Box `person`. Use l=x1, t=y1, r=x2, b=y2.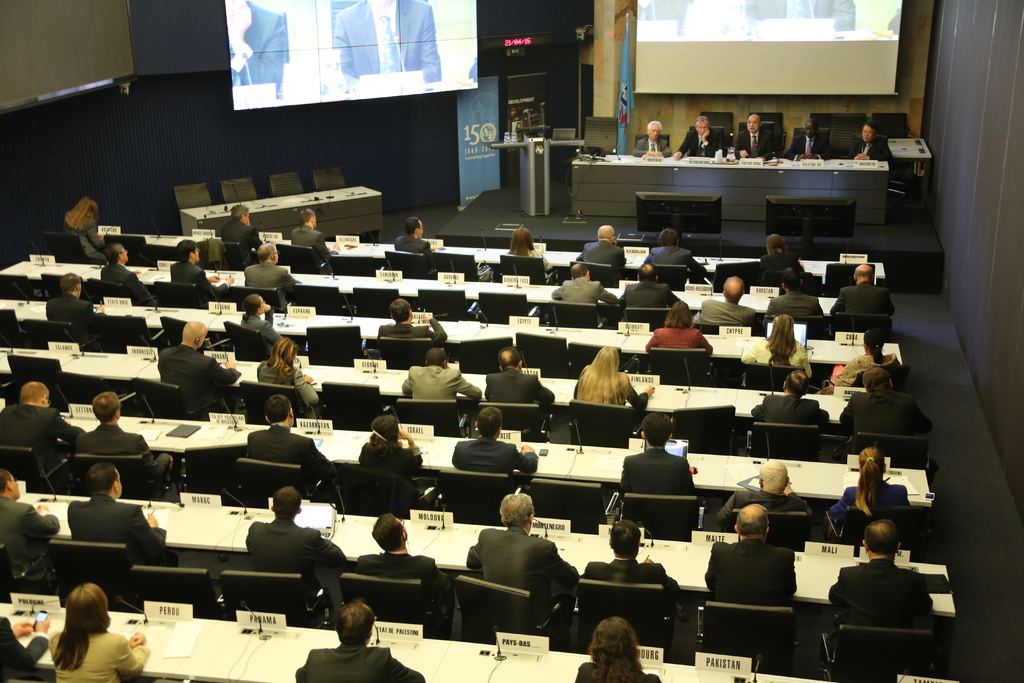
l=453, t=406, r=543, b=476.
